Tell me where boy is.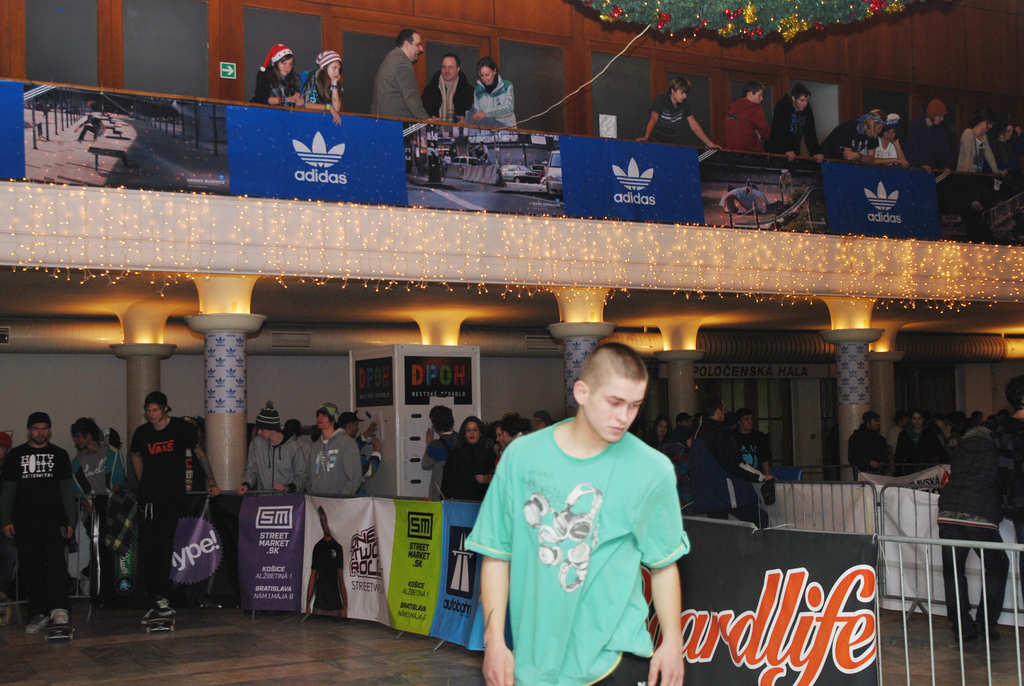
boy is at BBox(721, 82, 771, 154).
